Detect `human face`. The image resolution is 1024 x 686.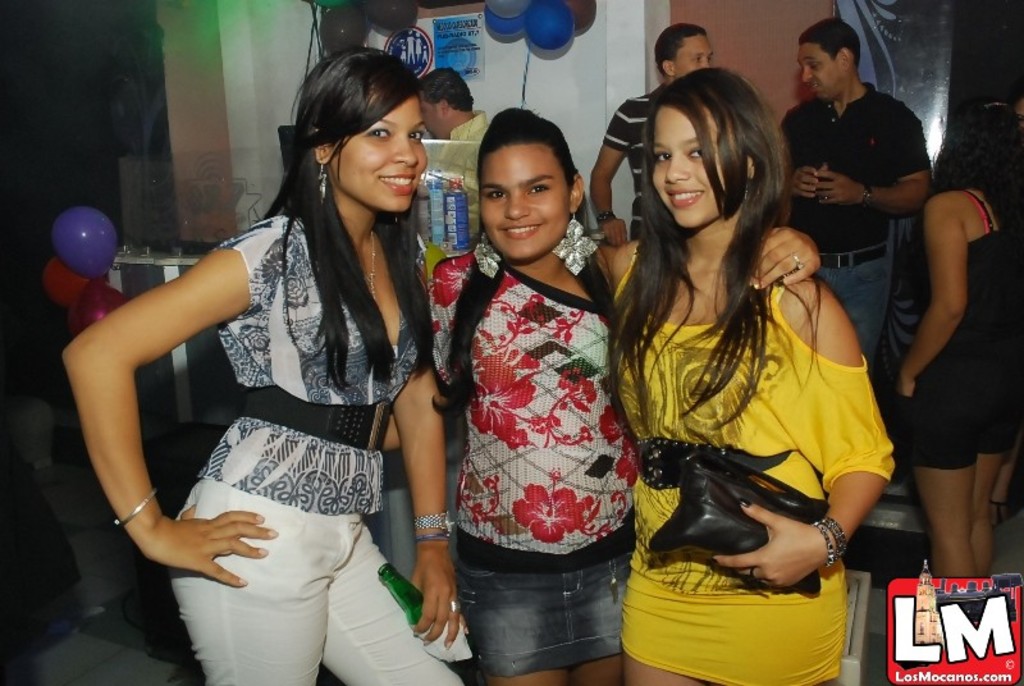
rect(421, 95, 436, 132).
